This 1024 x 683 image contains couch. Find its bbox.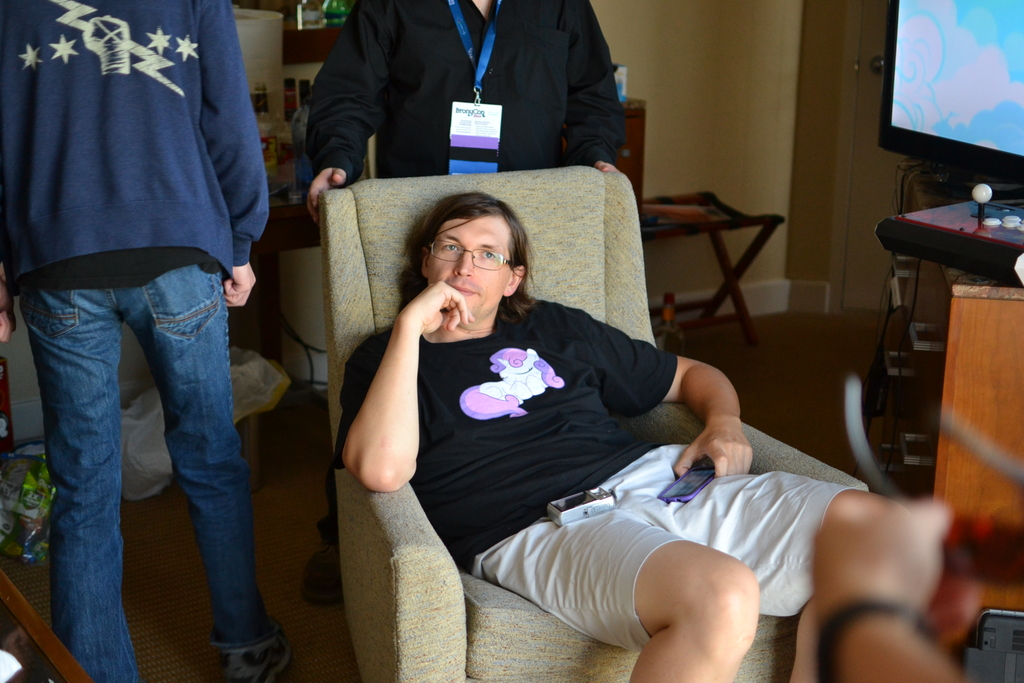
(217,186,949,677).
